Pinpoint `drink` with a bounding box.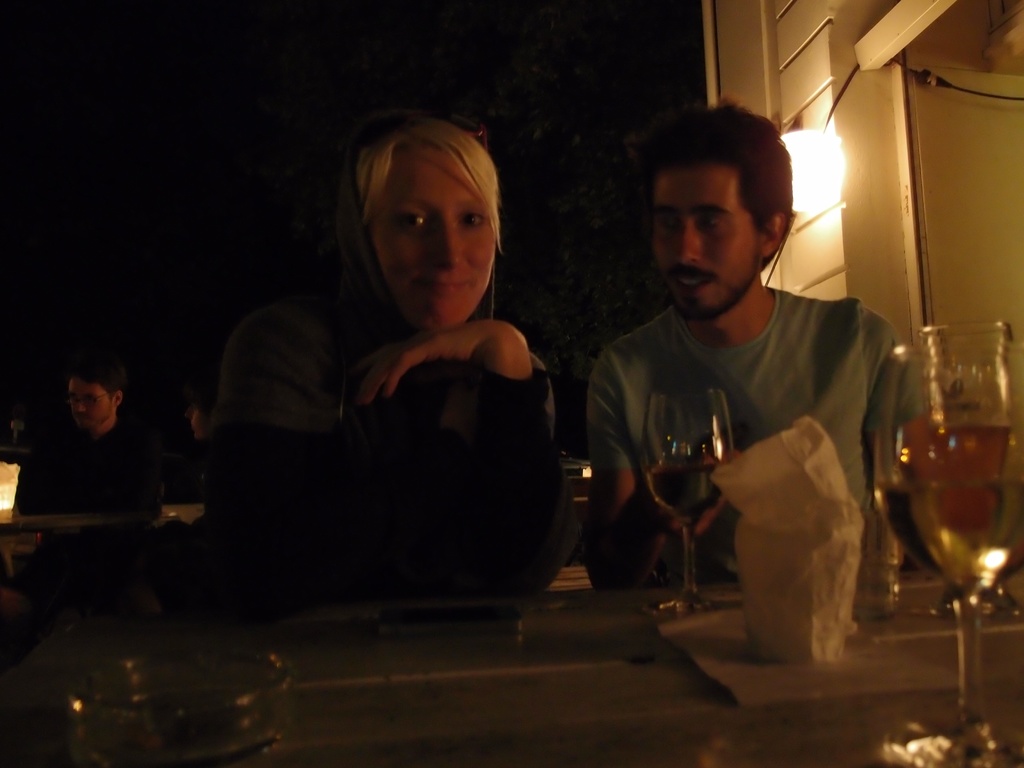
region(875, 463, 1023, 599).
